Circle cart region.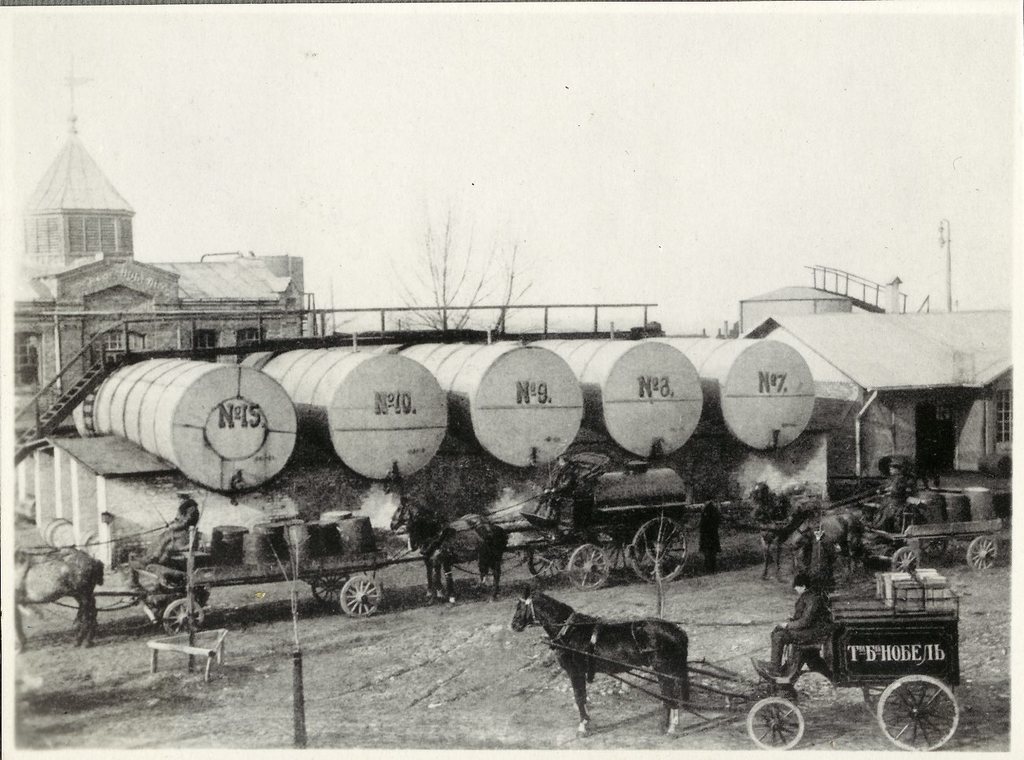
Region: l=536, t=598, r=964, b=753.
